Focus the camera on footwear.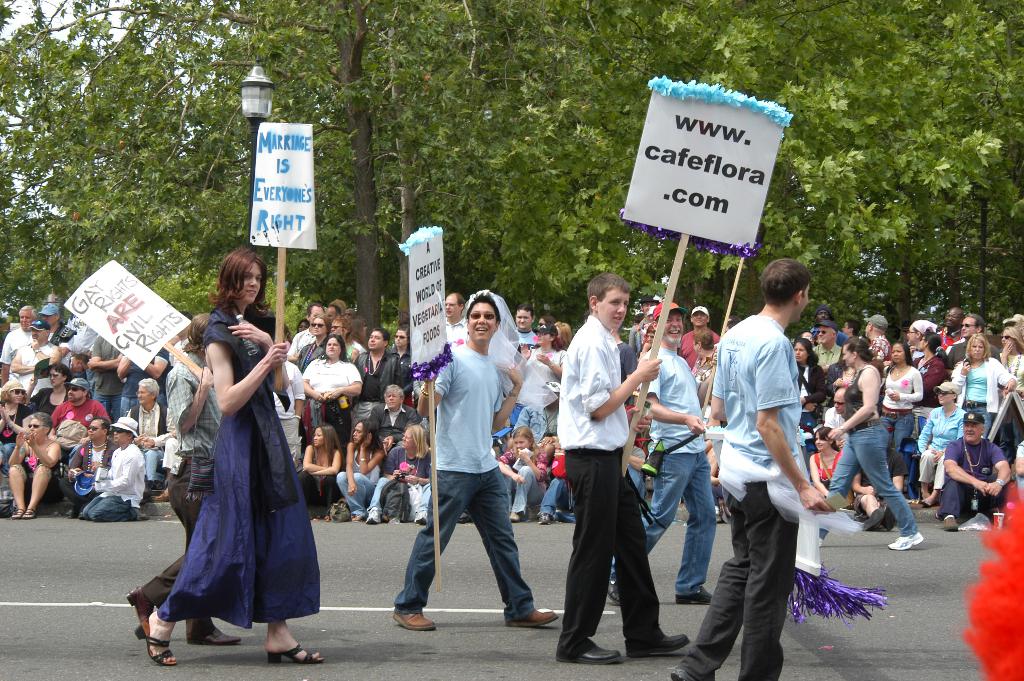
Focus region: [left=52, top=500, right=69, bottom=515].
